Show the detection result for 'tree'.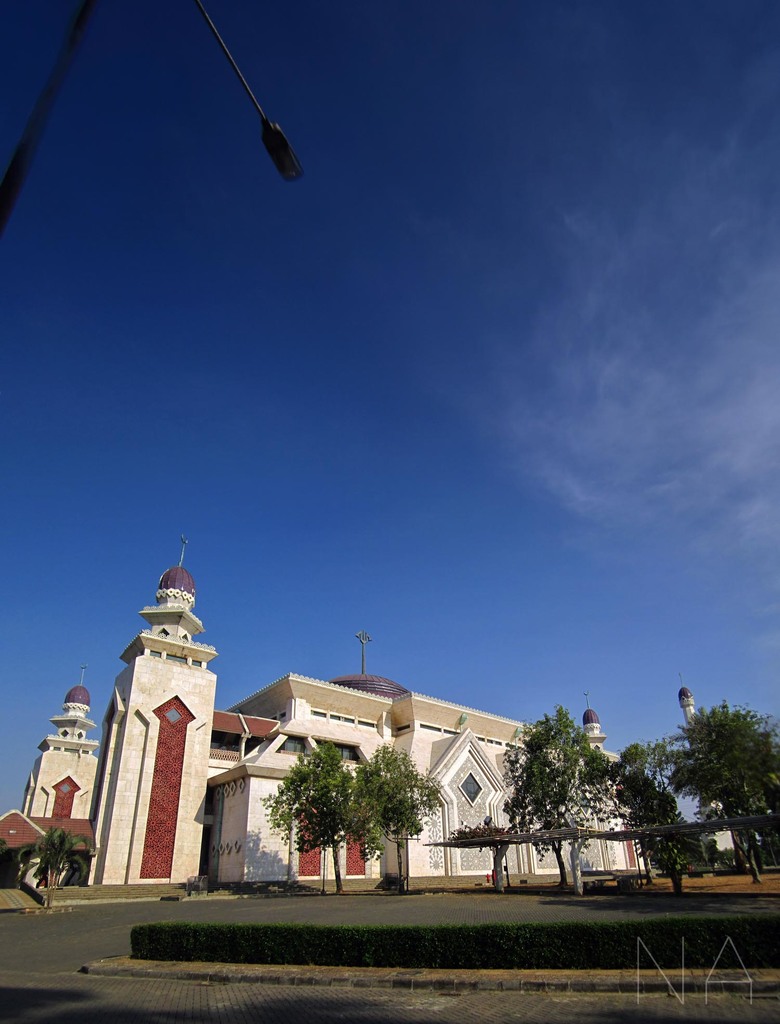
[606, 741, 697, 893].
